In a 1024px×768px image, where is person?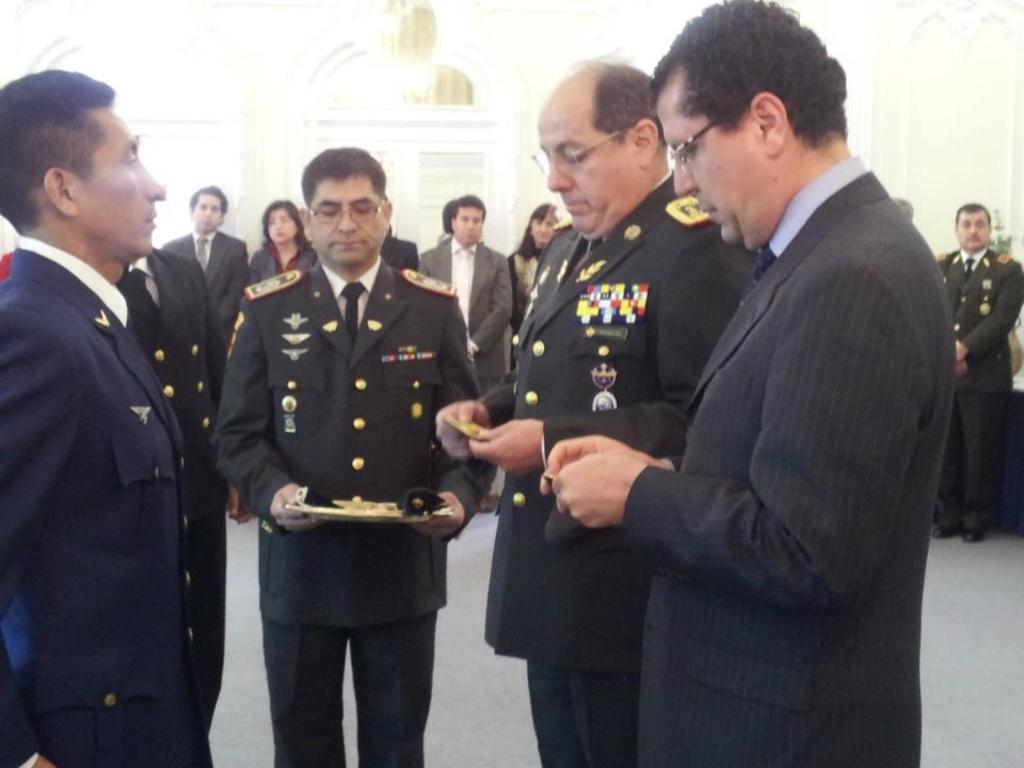
(x1=926, y1=201, x2=1023, y2=557).
